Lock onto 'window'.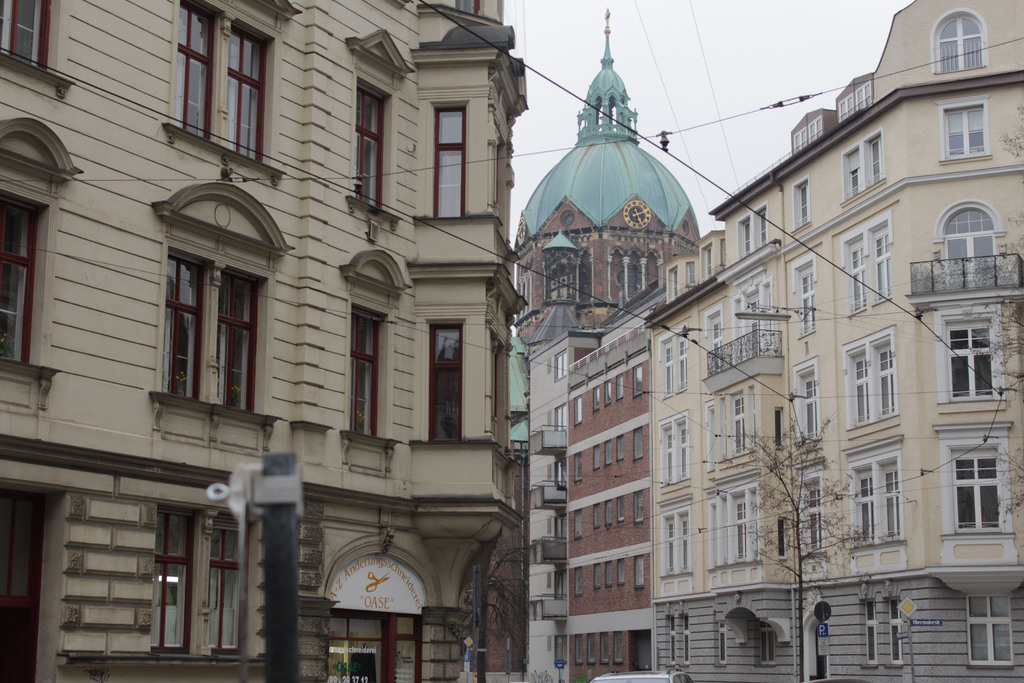
Locked: box(936, 6, 990, 69).
